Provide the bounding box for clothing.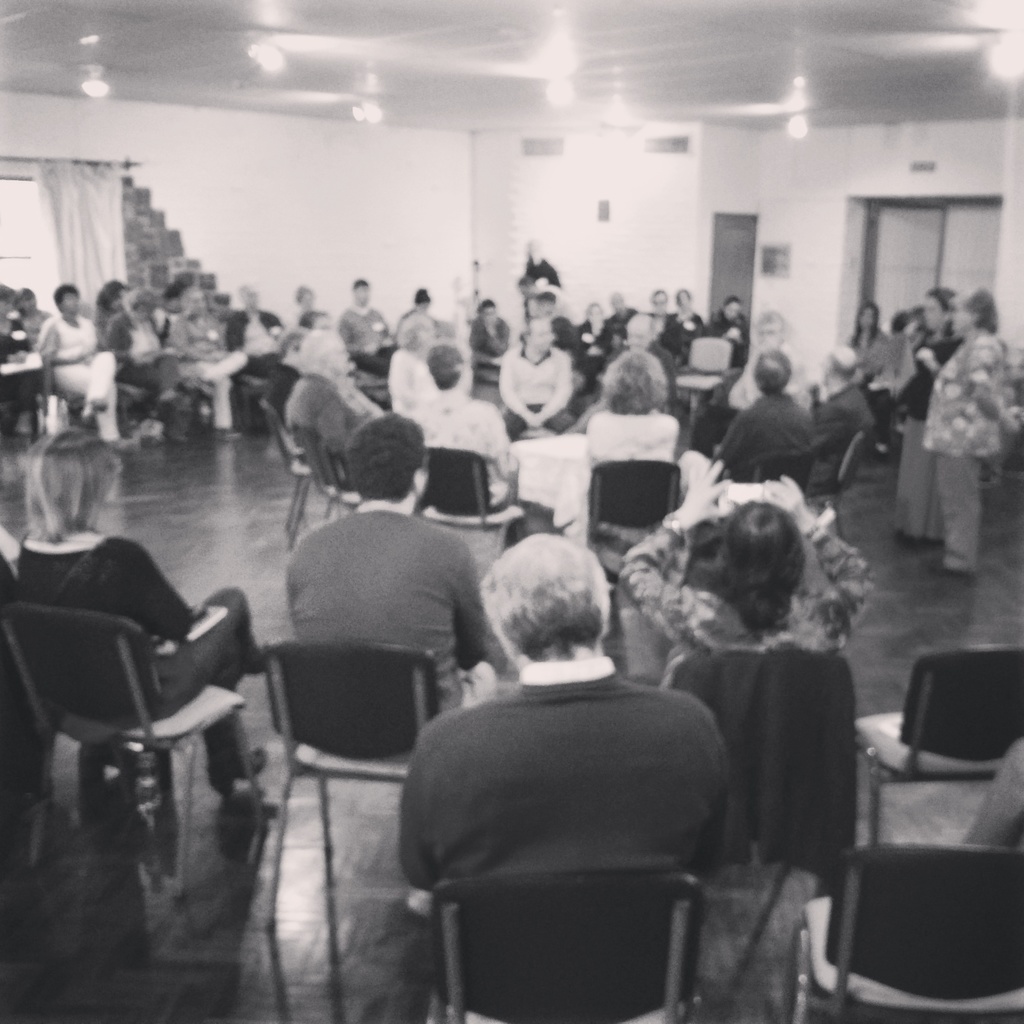
left=280, top=327, right=325, bottom=369.
